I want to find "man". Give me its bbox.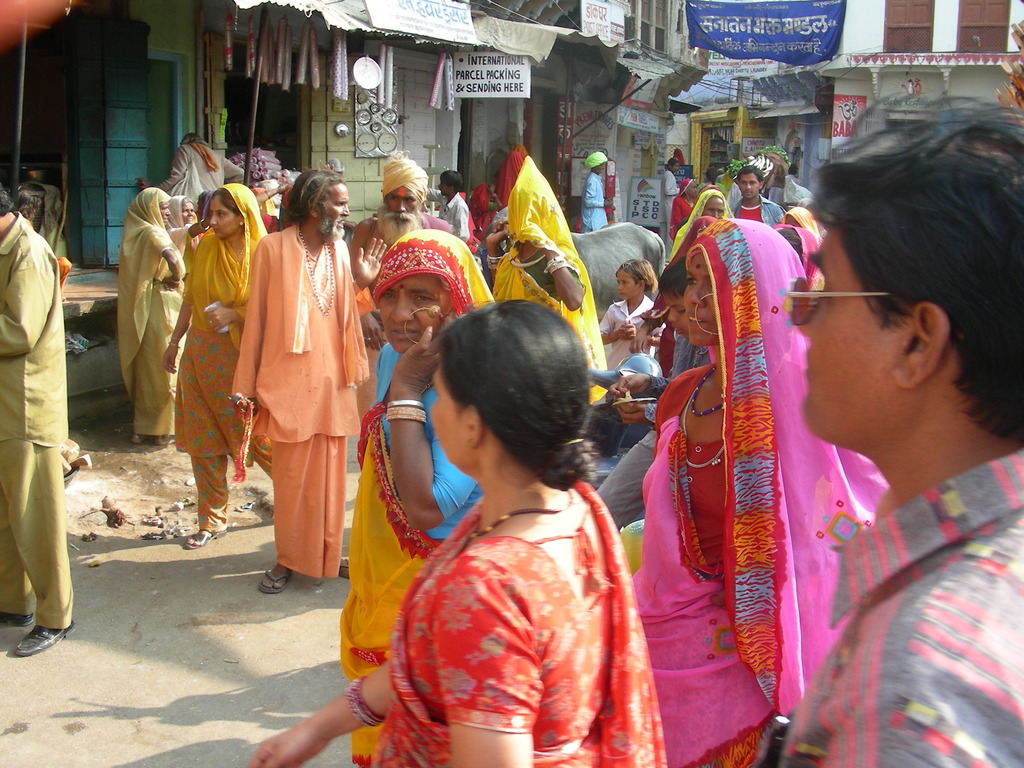
x1=579 y1=150 x2=614 y2=230.
